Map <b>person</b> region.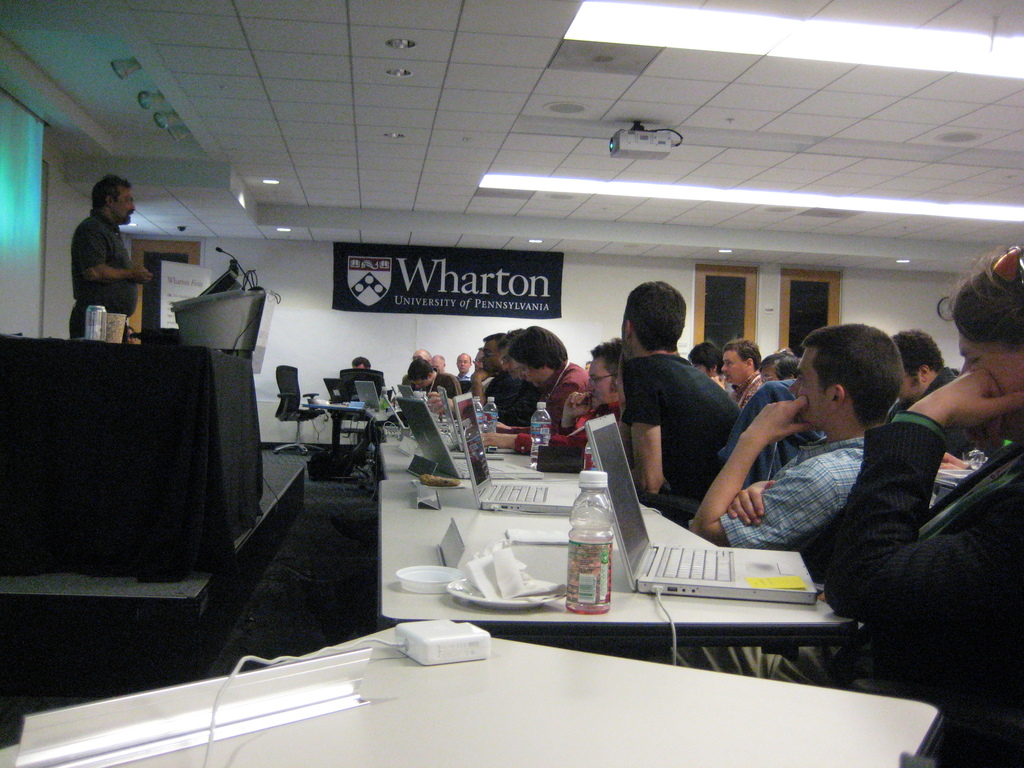
Mapped to (left=401, top=357, right=460, bottom=413).
